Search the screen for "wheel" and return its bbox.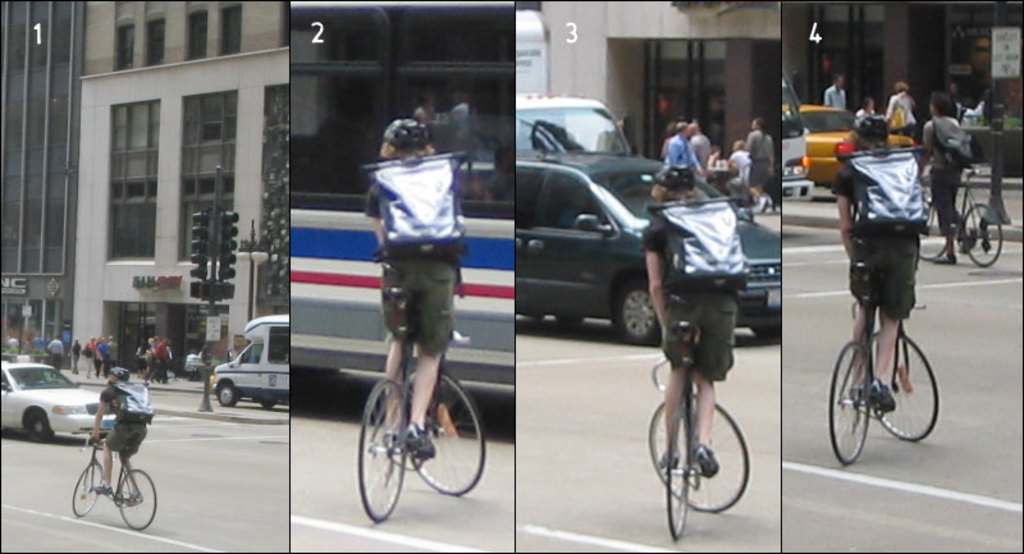
Found: region(357, 379, 403, 518).
